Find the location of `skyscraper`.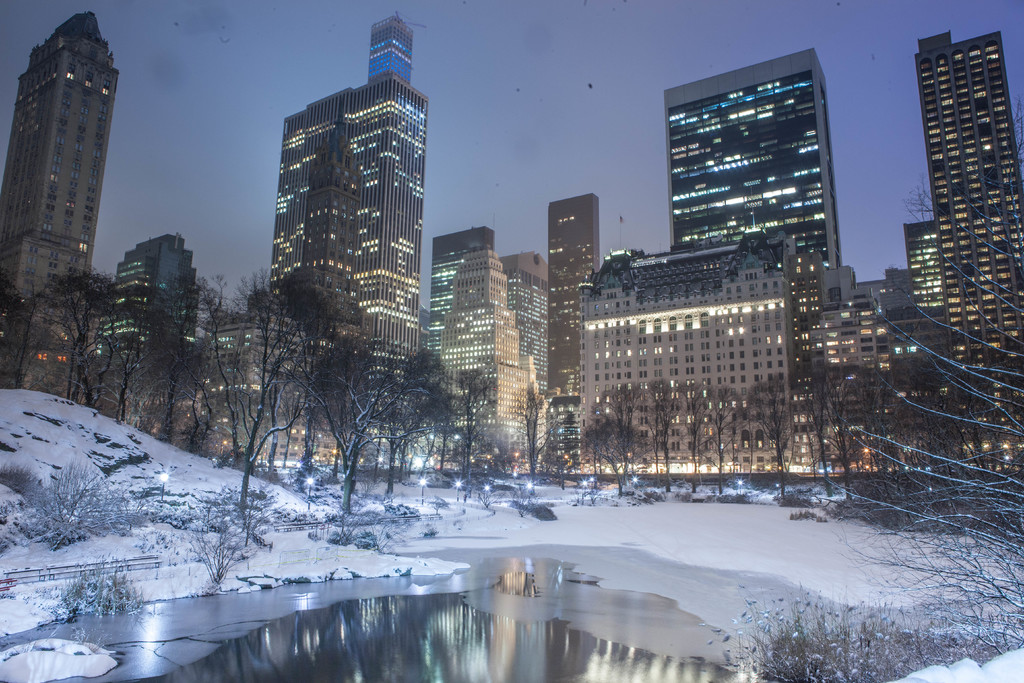
Location: <box>668,42,847,276</box>.
